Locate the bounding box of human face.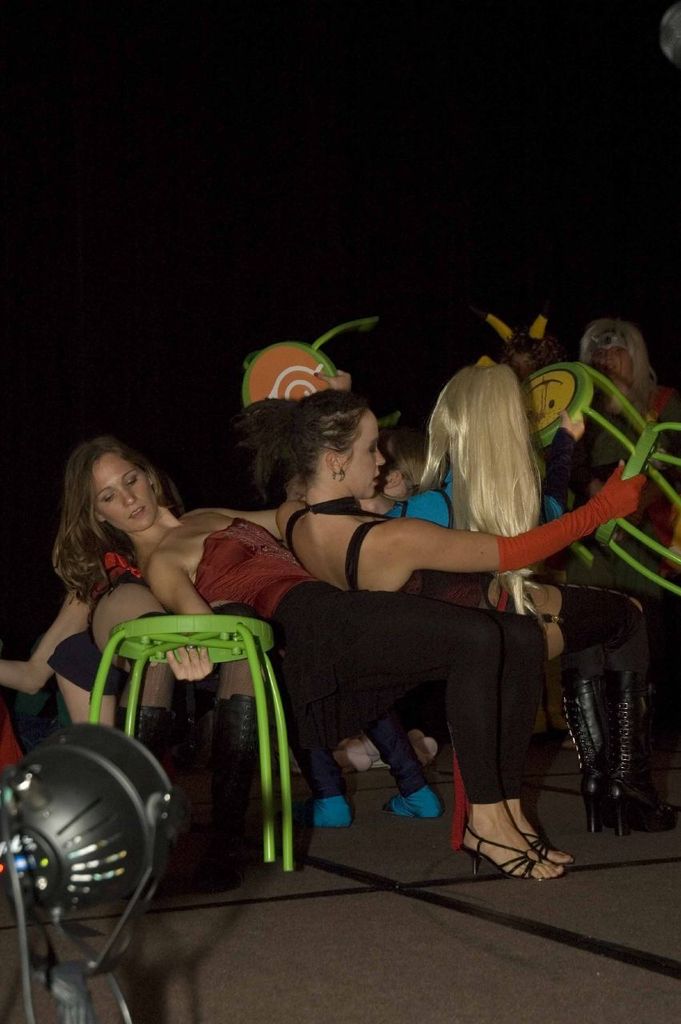
Bounding box: <box>609,352,628,367</box>.
